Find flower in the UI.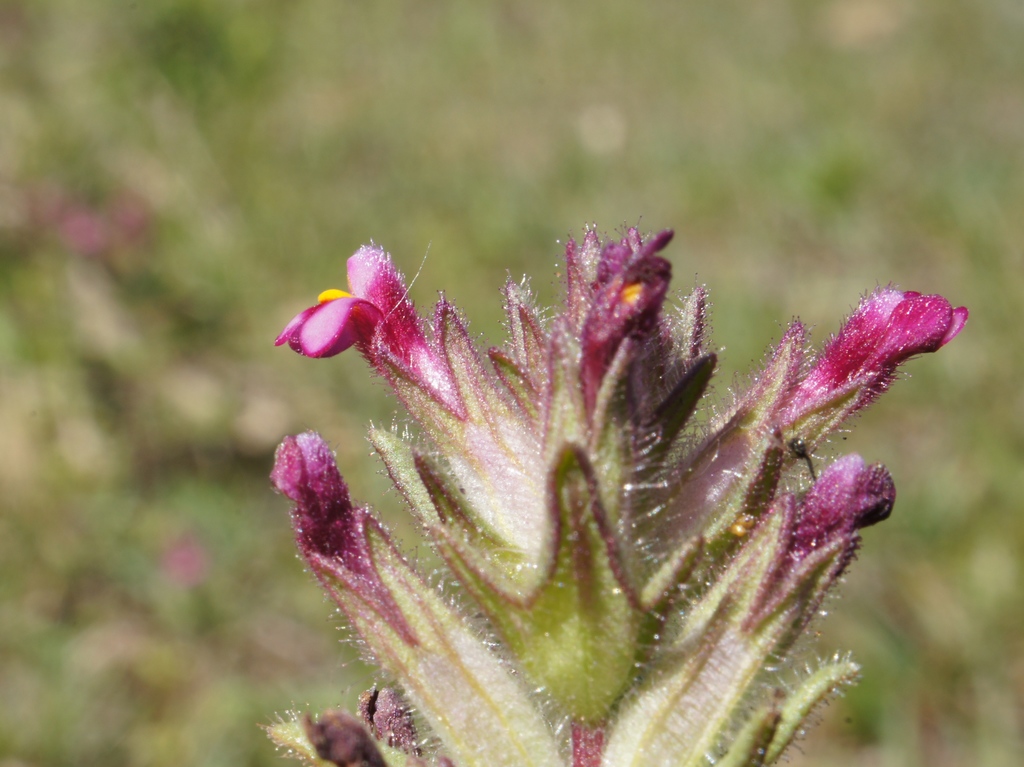
UI element at 238,200,981,744.
